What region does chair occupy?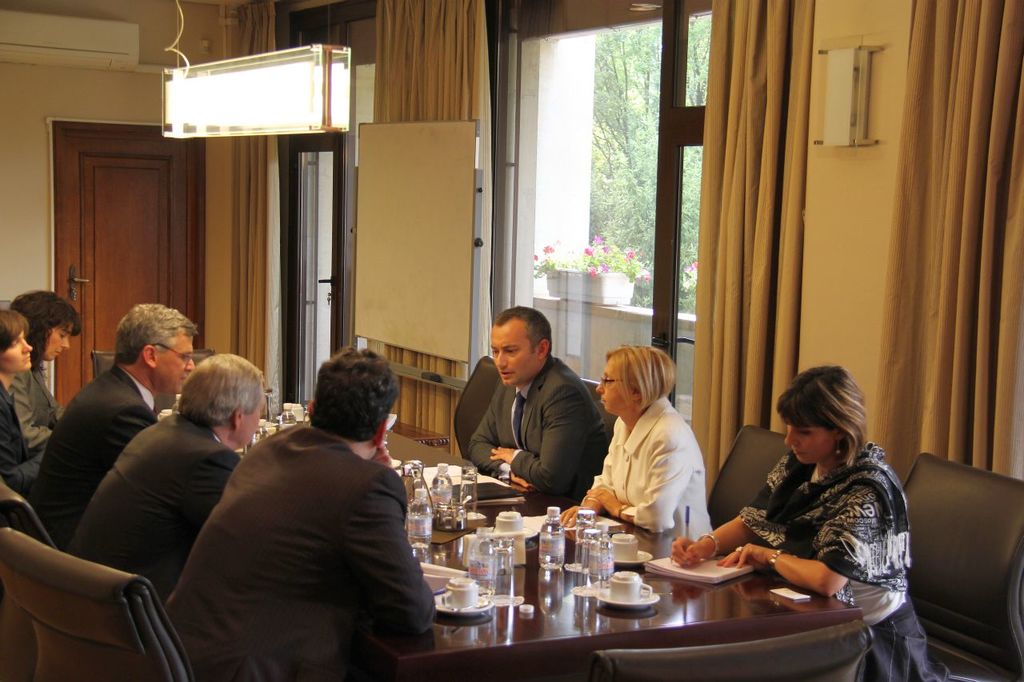
[left=90, top=347, right=217, bottom=414].
